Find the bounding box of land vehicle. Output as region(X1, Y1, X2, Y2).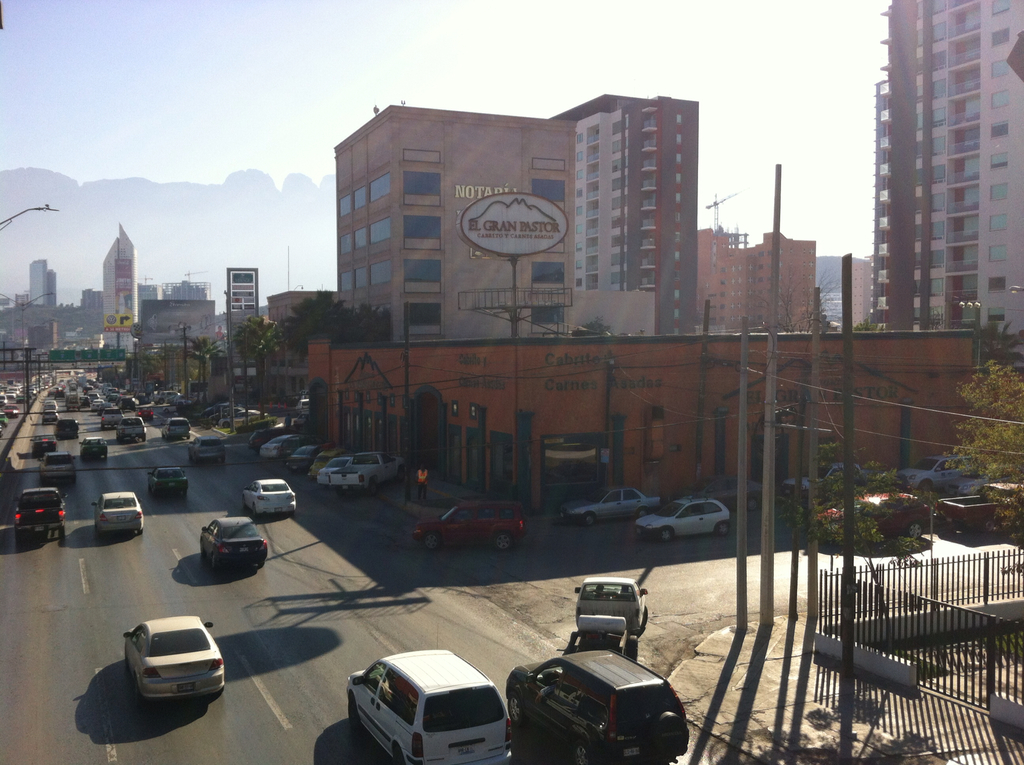
region(301, 398, 311, 413).
